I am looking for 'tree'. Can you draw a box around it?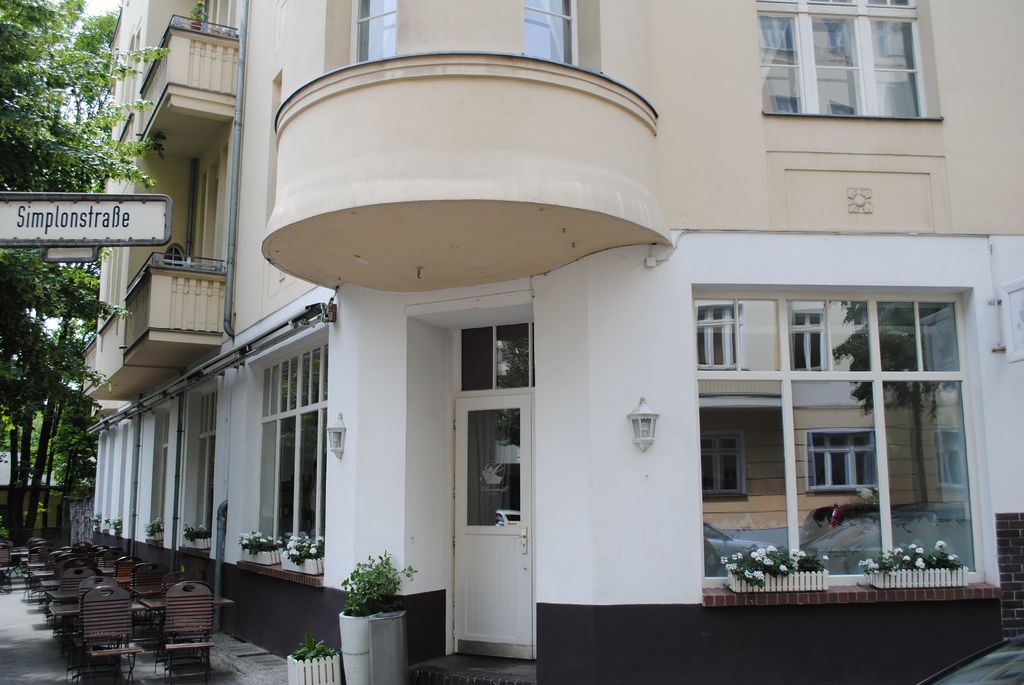
Sure, the bounding box is rect(0, 0, 171, 544).
